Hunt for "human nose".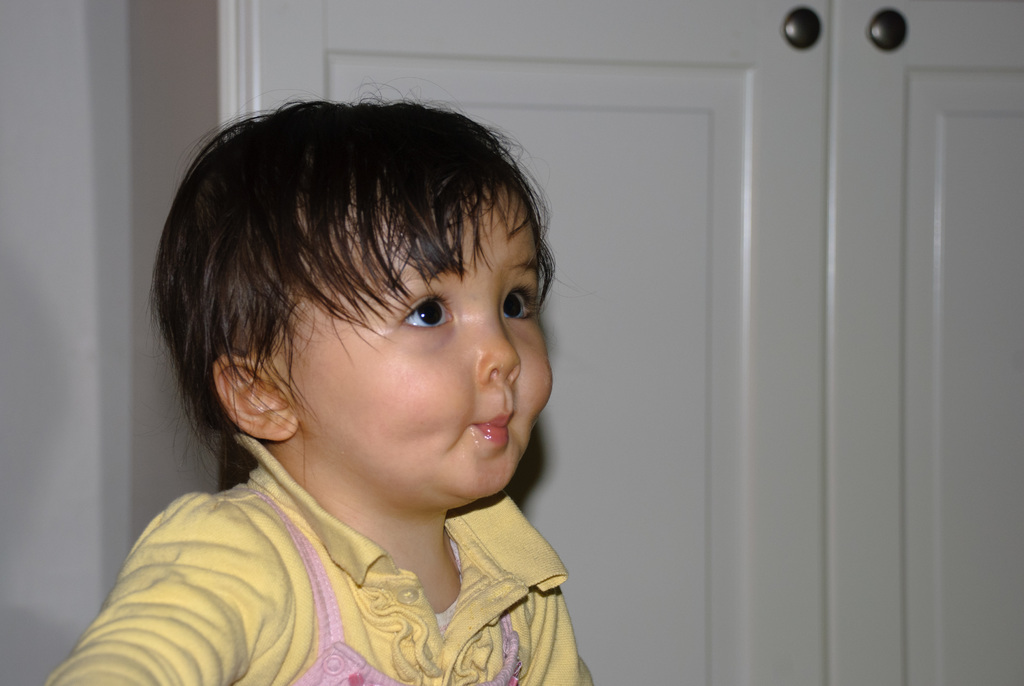
Hunted down at [480, 303, 519, 382].
